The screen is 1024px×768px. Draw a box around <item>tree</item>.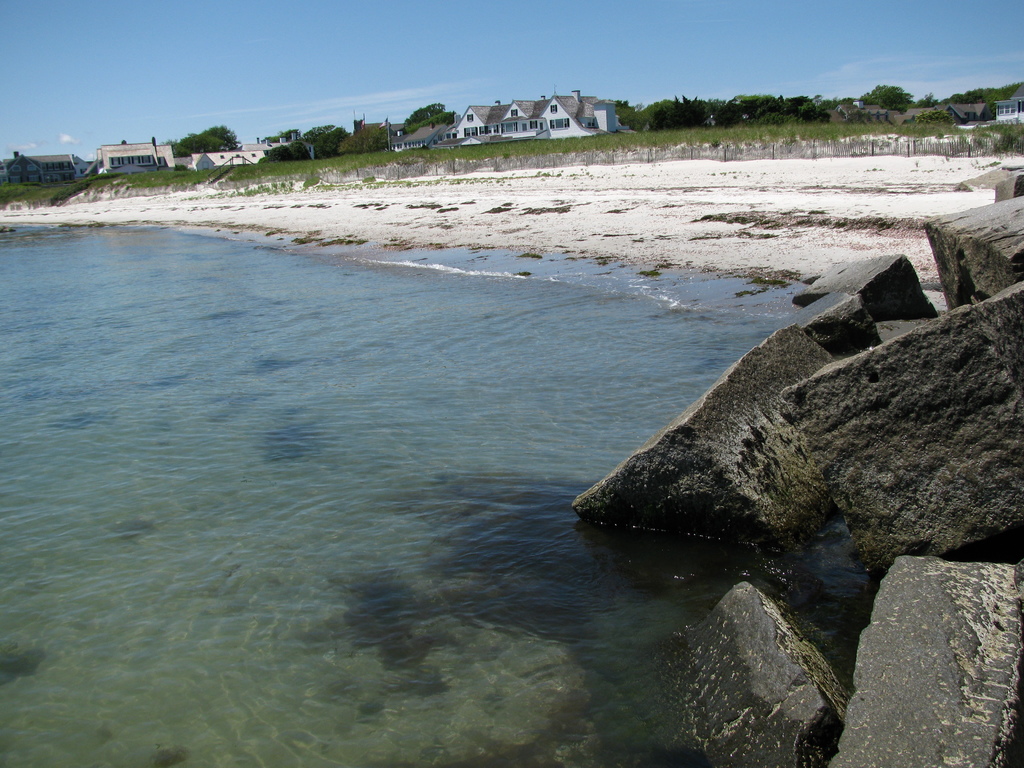
pyautogui.locateOnScreen(337, 125, 392, 150).
